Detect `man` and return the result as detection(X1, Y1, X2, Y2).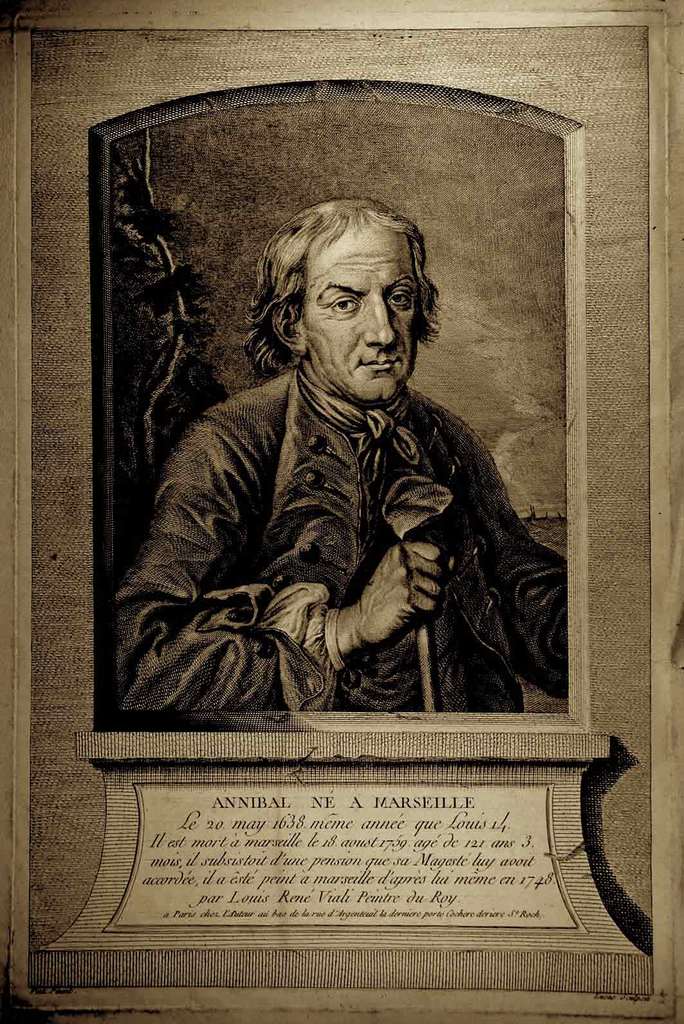
detection(131, 216, 569, 735).
